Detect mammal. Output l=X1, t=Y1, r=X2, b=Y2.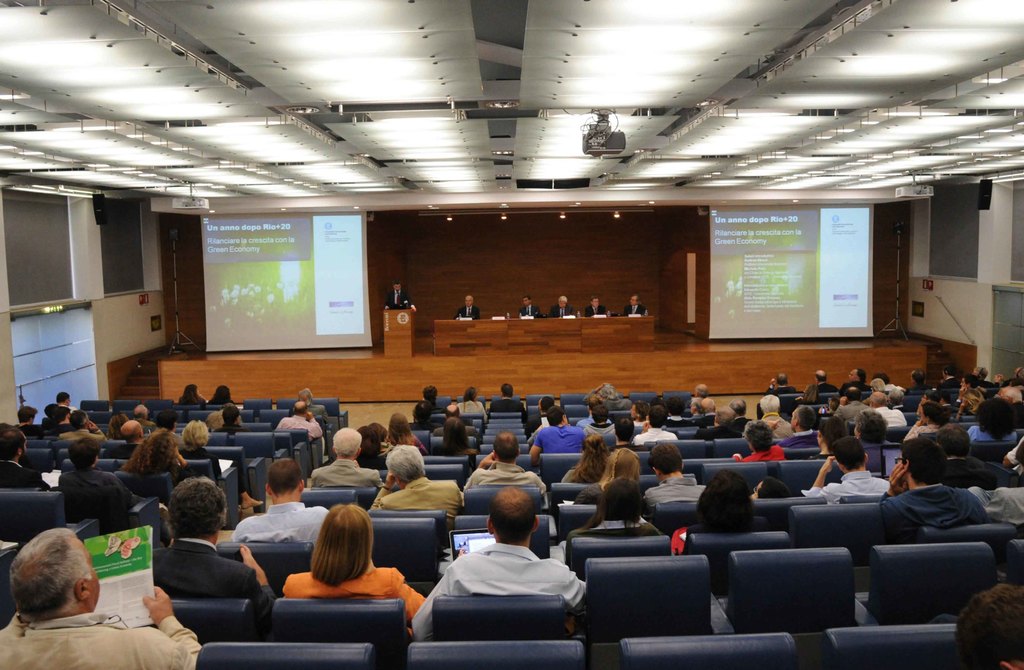
l=972, t=439, r=1023, b=528.
